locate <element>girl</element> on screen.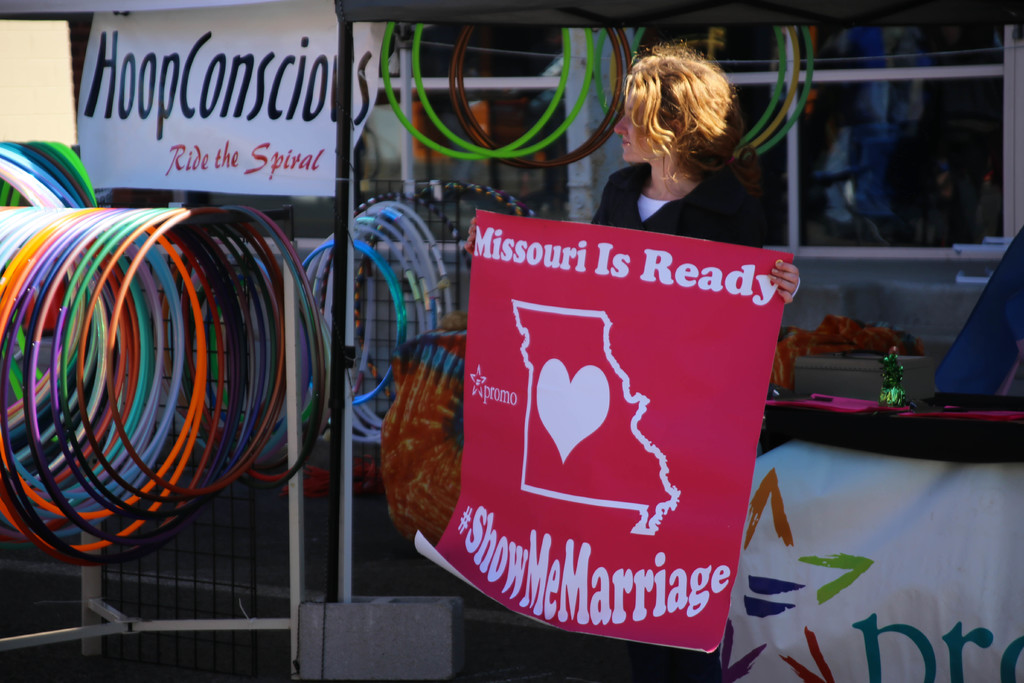
On screen at detection(471, 34, 804, 302).
